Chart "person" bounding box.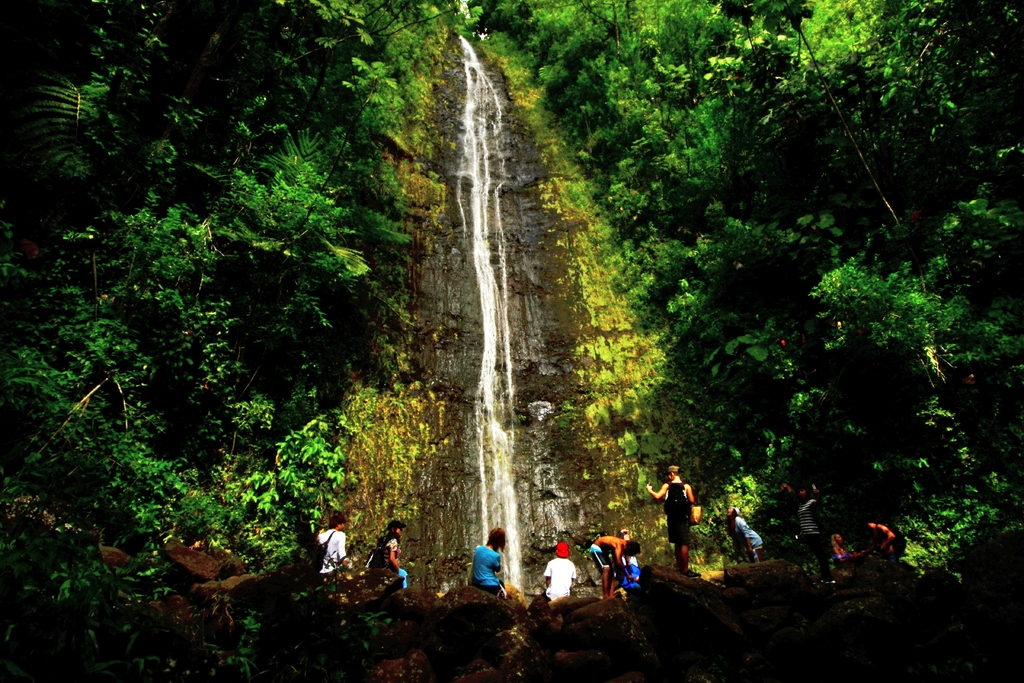
Charted: select_region(540, 534, 577, 603).
